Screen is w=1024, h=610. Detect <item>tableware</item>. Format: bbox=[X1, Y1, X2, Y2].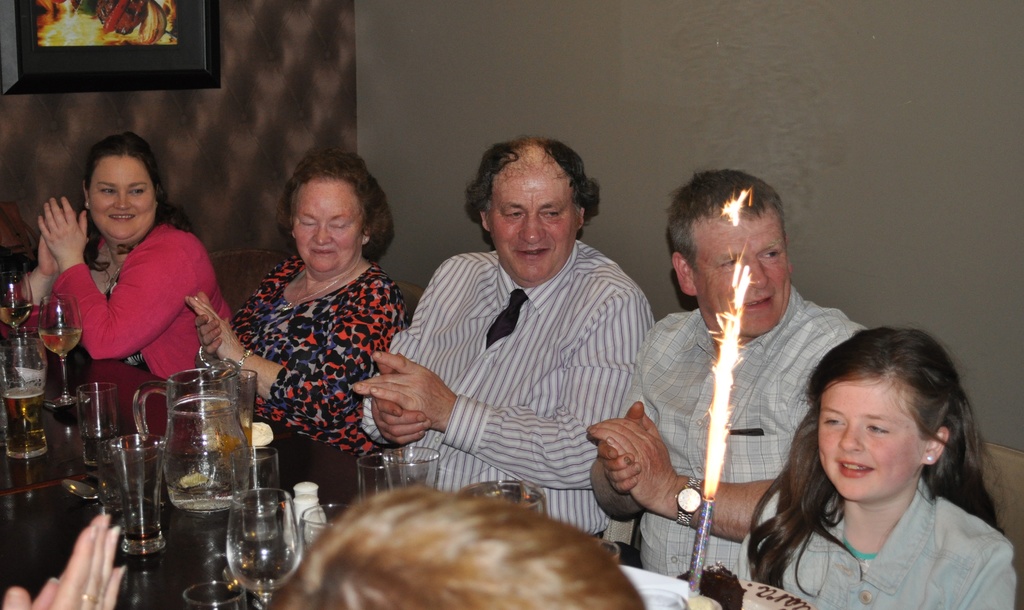
bbox=[230, 488, 304, 609].
